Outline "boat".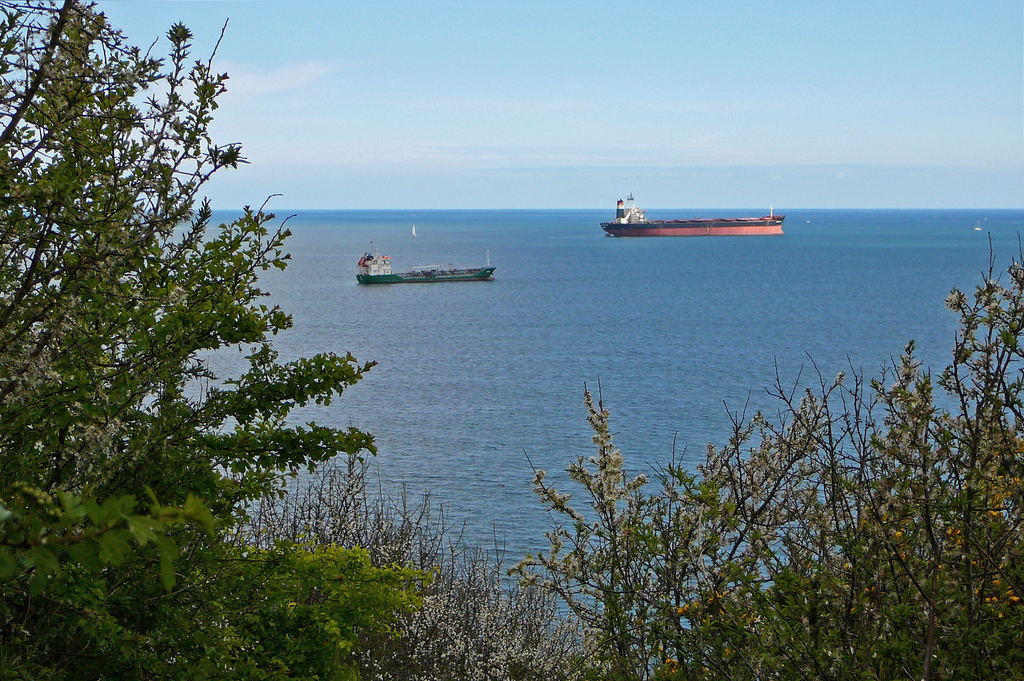
Outline: {"left": 410, "top": 227, "right": 416, "bottom": 237}.
